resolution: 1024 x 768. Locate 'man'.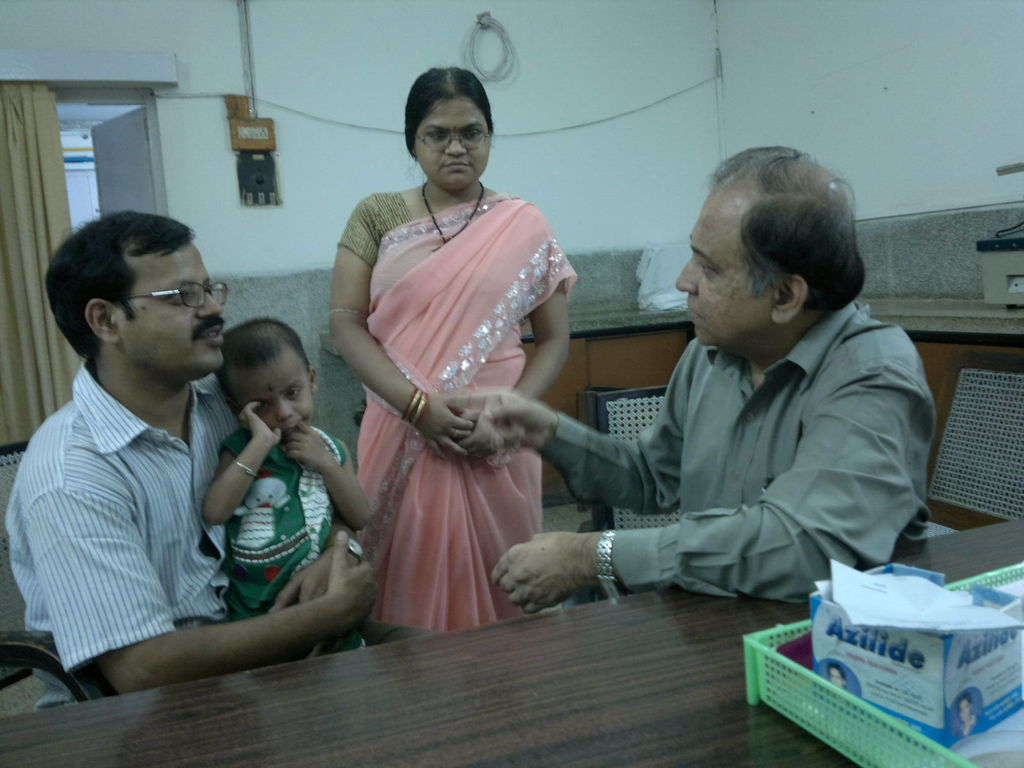
BBox(451, 143, 941, 607).
